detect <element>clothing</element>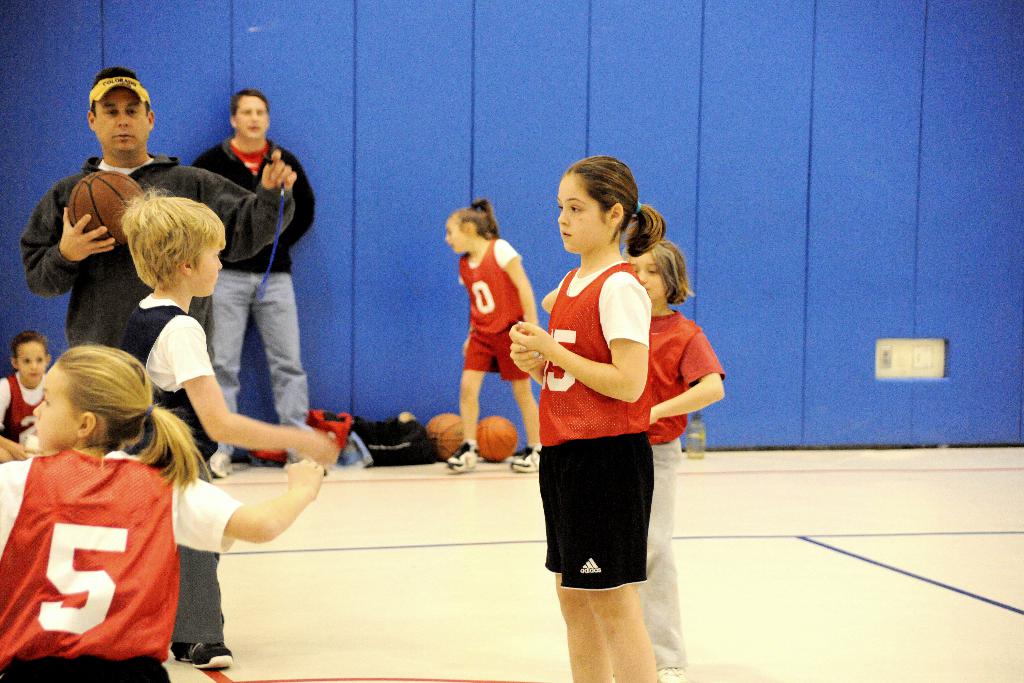
460:235:524:335
